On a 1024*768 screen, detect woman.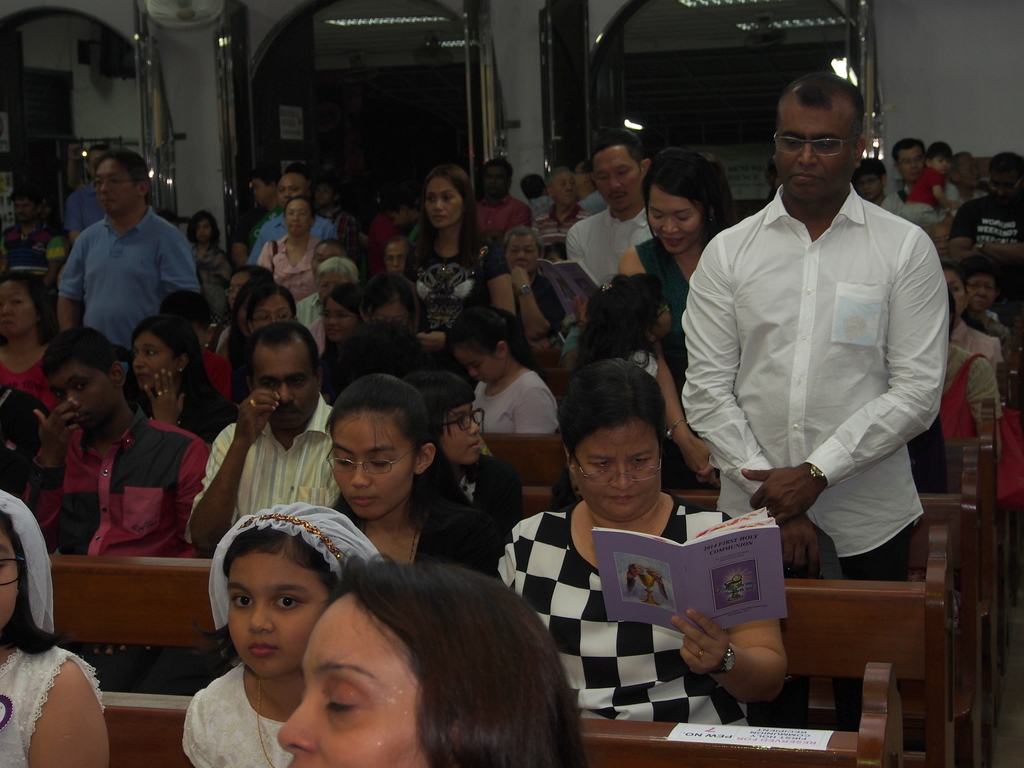
<bbox>406, 164, 513, 360</bbox>.
